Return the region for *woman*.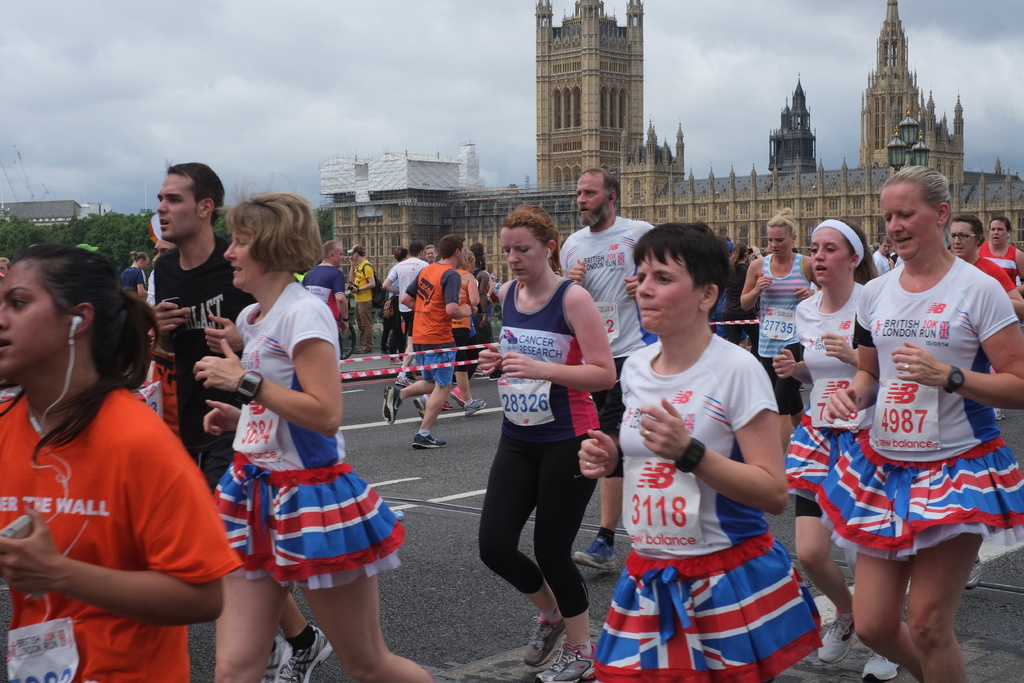
<bbox>818, 160, 1023, 682</bbox>.
